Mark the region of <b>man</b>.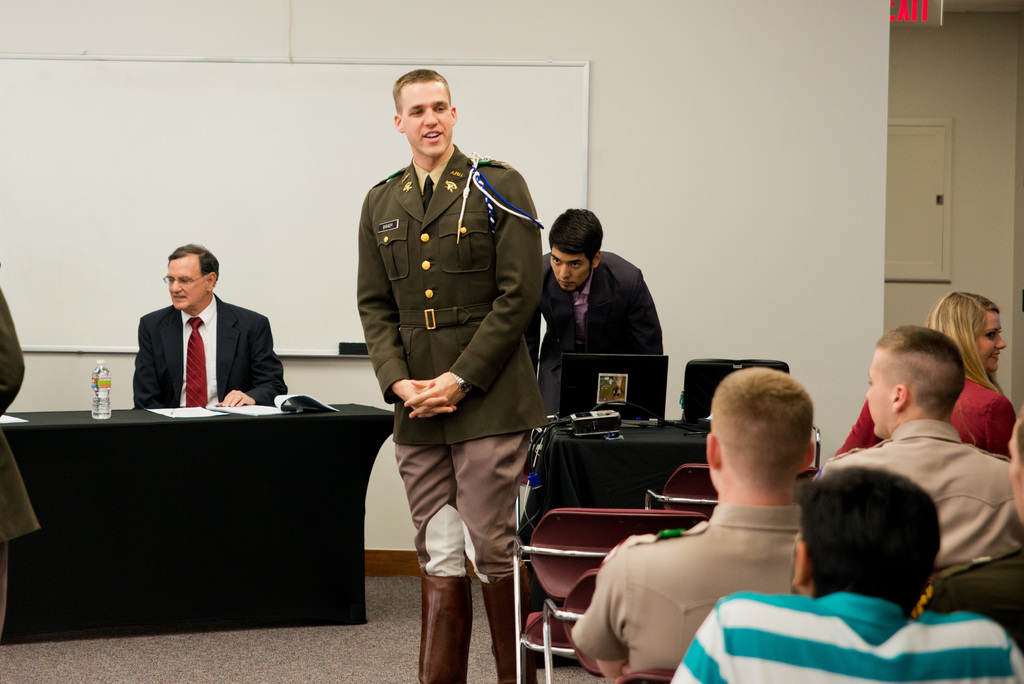
Region: rect(927, 421, 1023, 647).
